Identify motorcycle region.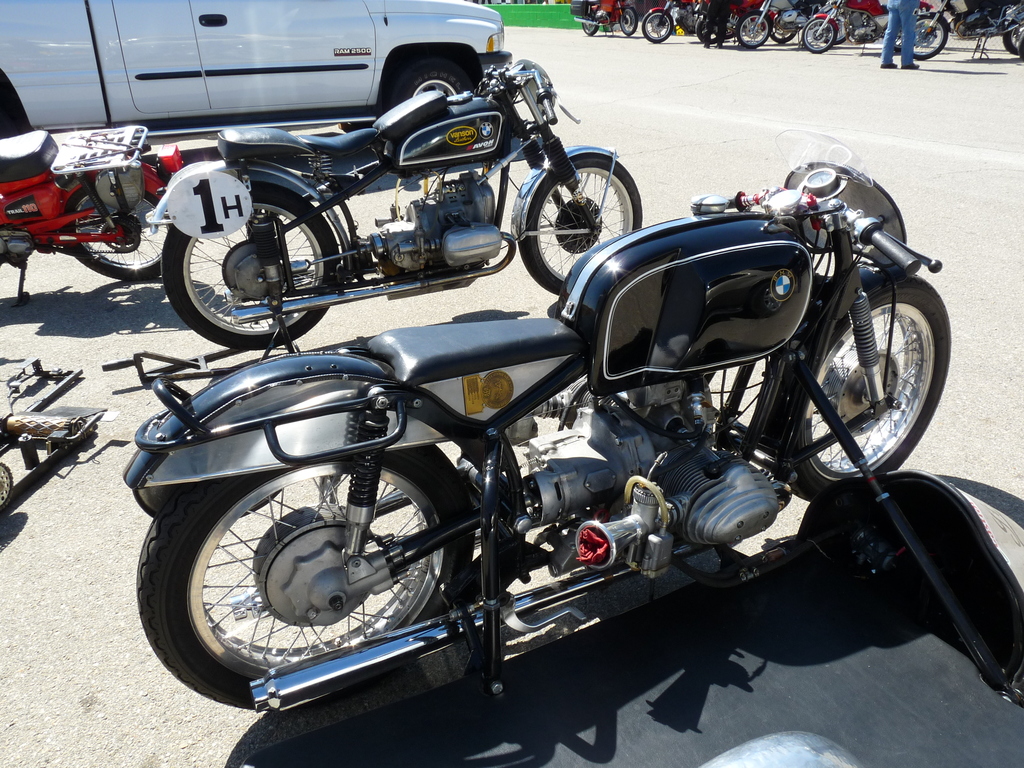
Region: [146, 61, 641, 359].
